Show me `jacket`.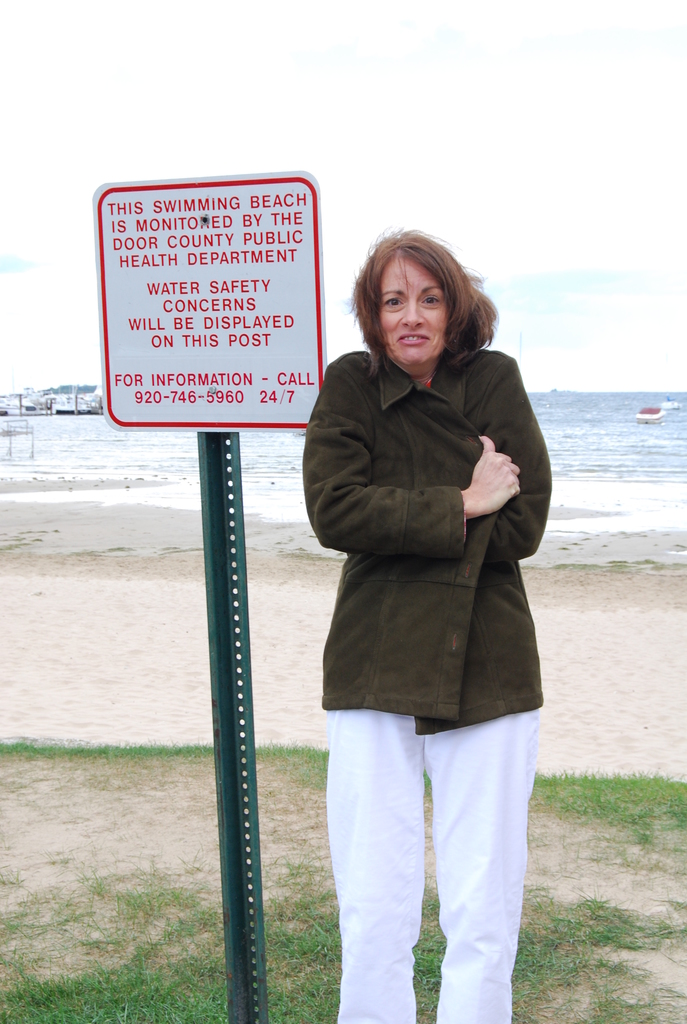
`jacket` is here: <region>302, 351, 554, 730</region>.
